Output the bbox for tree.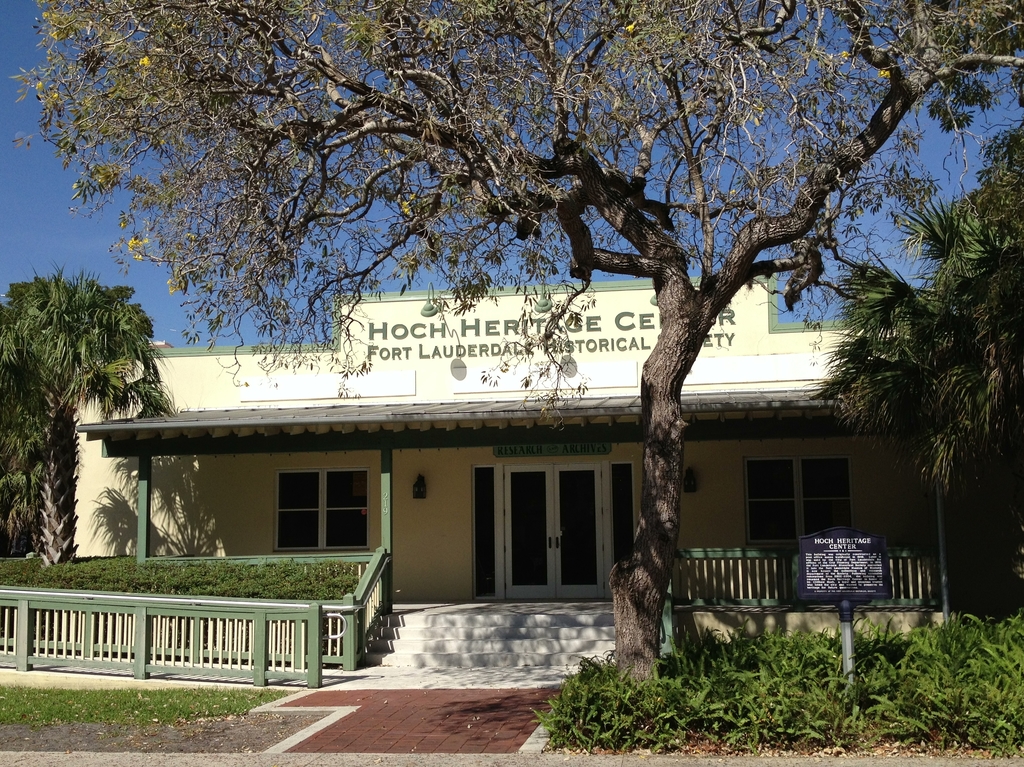
crop(15, 236, 160, 535).
